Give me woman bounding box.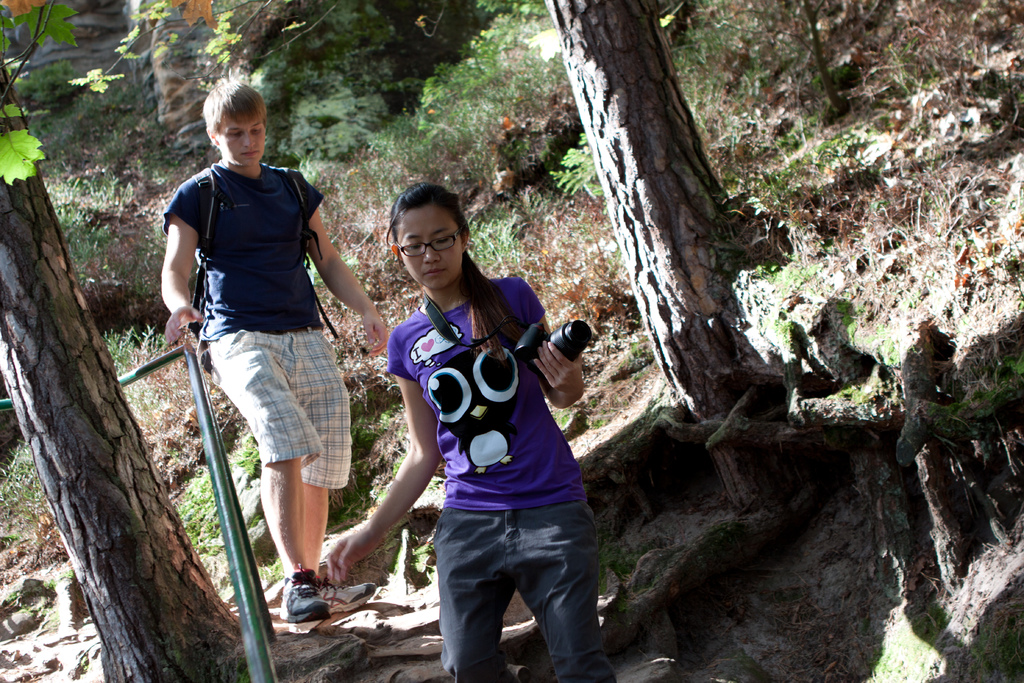
[left=356, top=186, right=599, bottom=677].
